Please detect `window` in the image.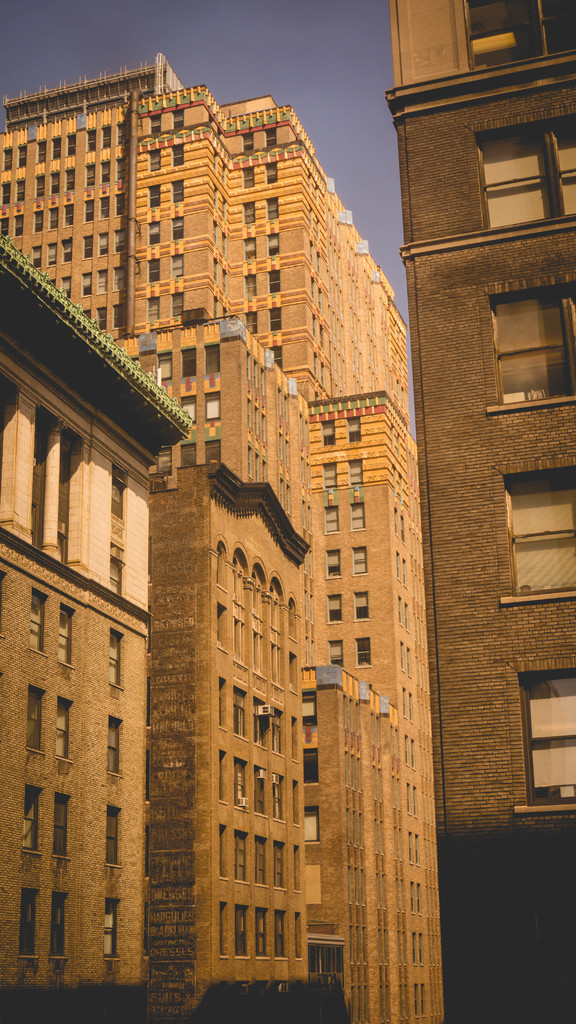
crop(267, 197, 278, 220).
